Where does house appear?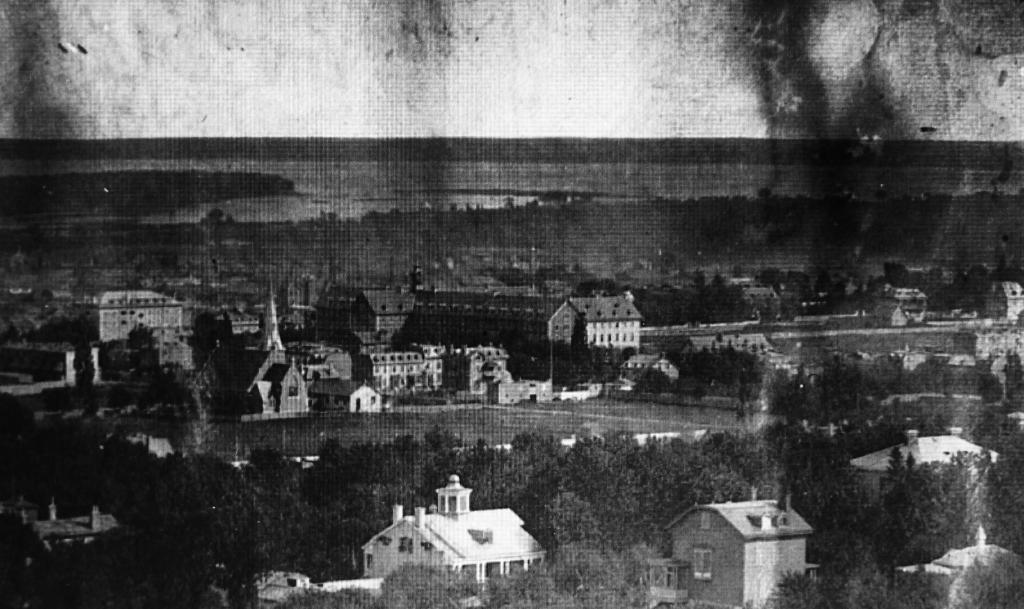
Appears at {"left": 660, "top": 499, "right": 799, "bottom": 608}.
